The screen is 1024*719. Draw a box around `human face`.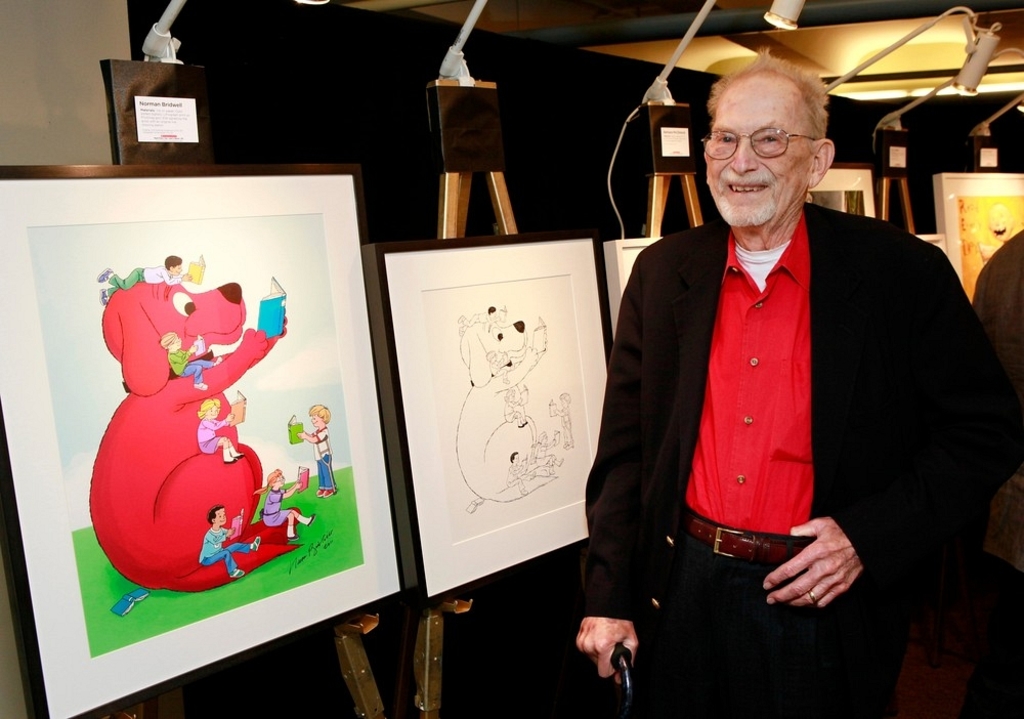
<region>989, 210, 1011, 241</region>.
